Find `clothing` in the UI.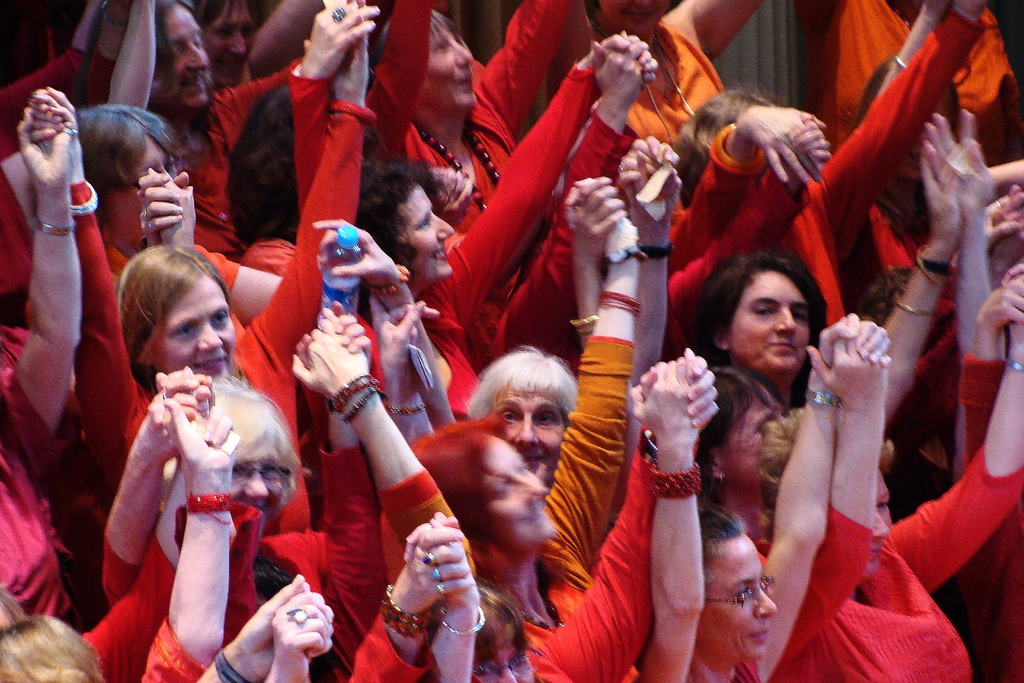
UI element at [76, 513, 198, 682].
